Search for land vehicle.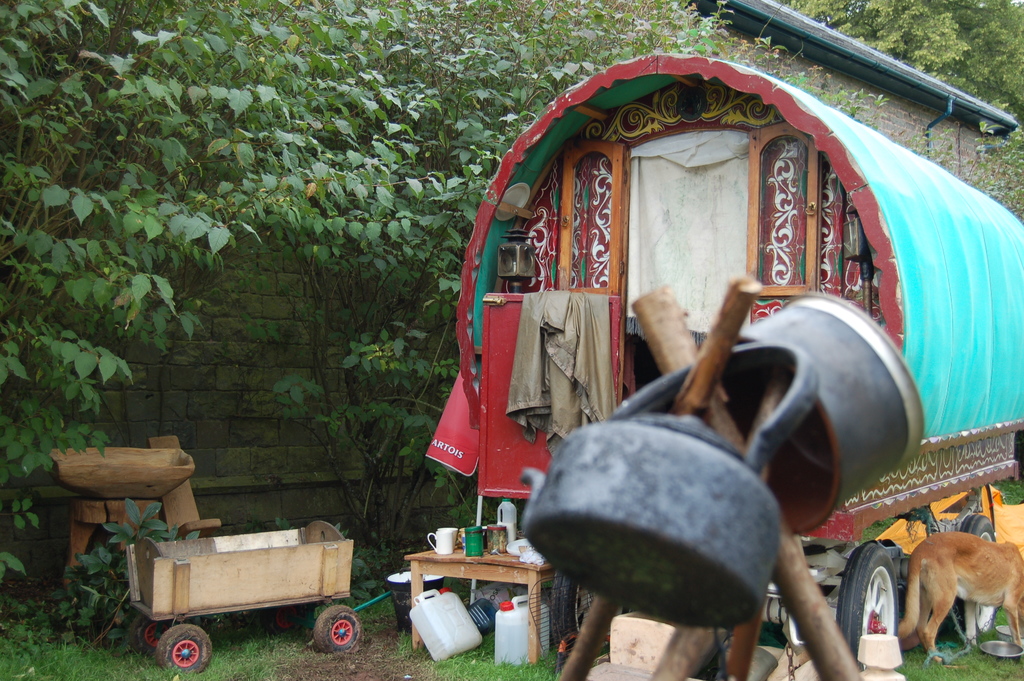
Found at Rect(422, 49, 1023, 658).
